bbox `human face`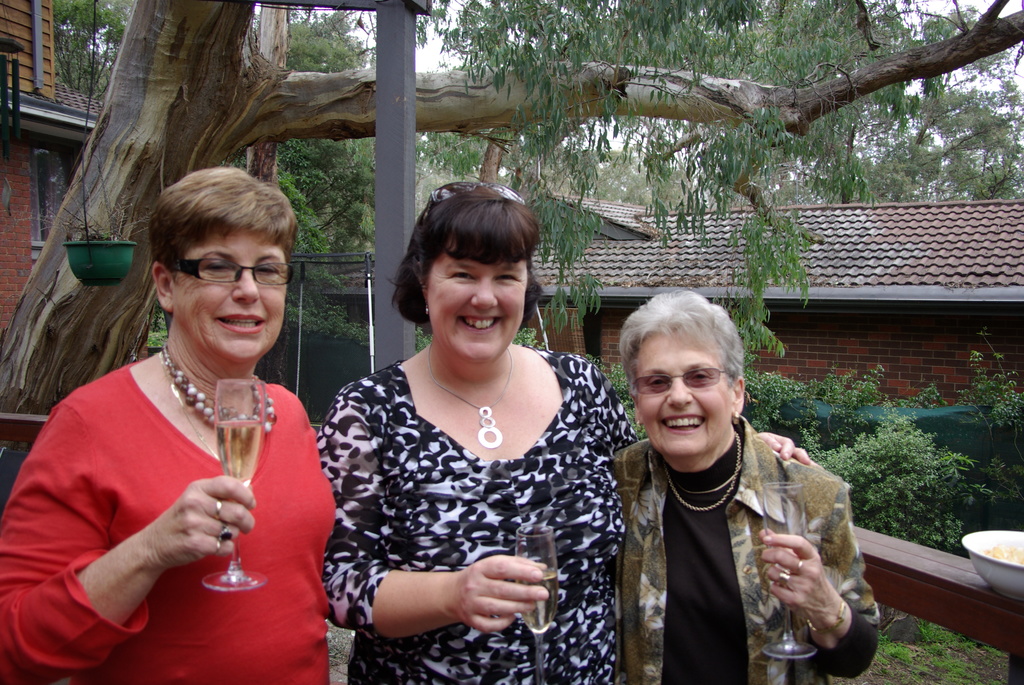
<region>430, 240, 530, 355</region>
